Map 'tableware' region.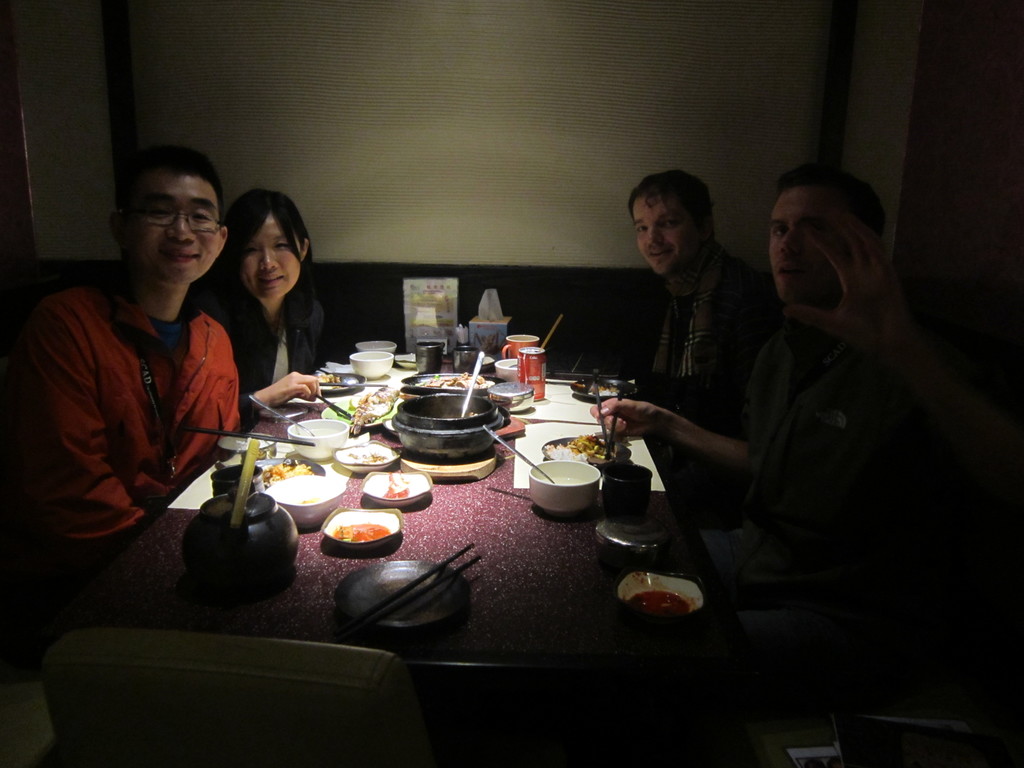
Mapped to locate(285, 417, 350, 463).
